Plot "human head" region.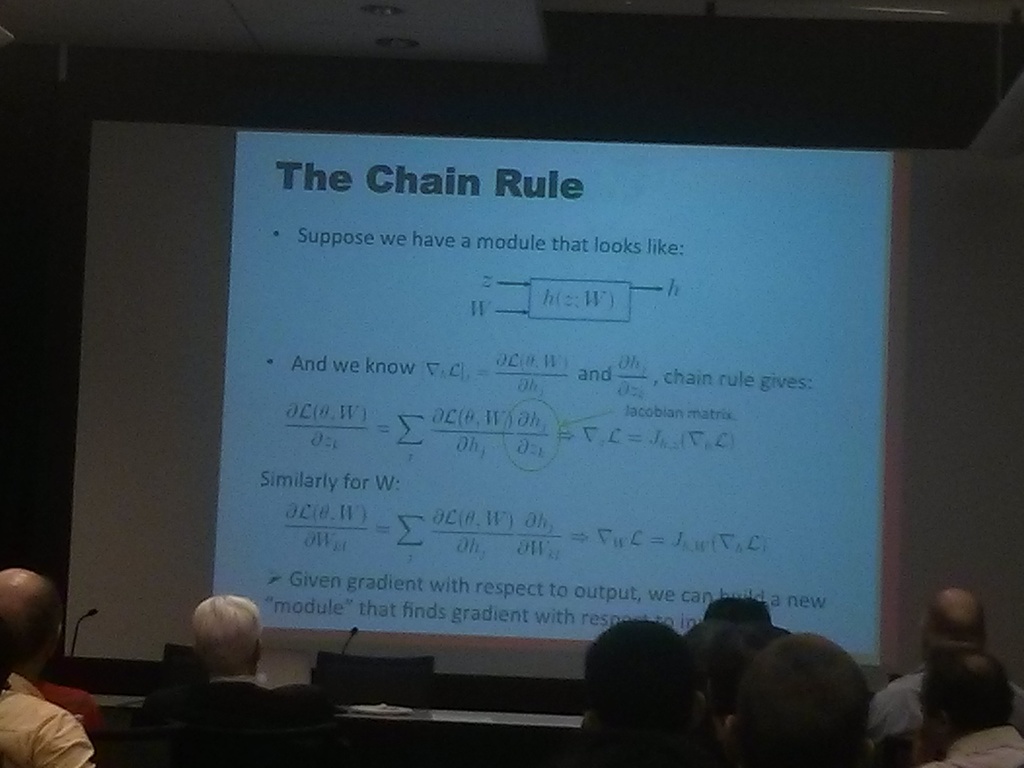
Plotted at (915, 644, 1014, 758).
